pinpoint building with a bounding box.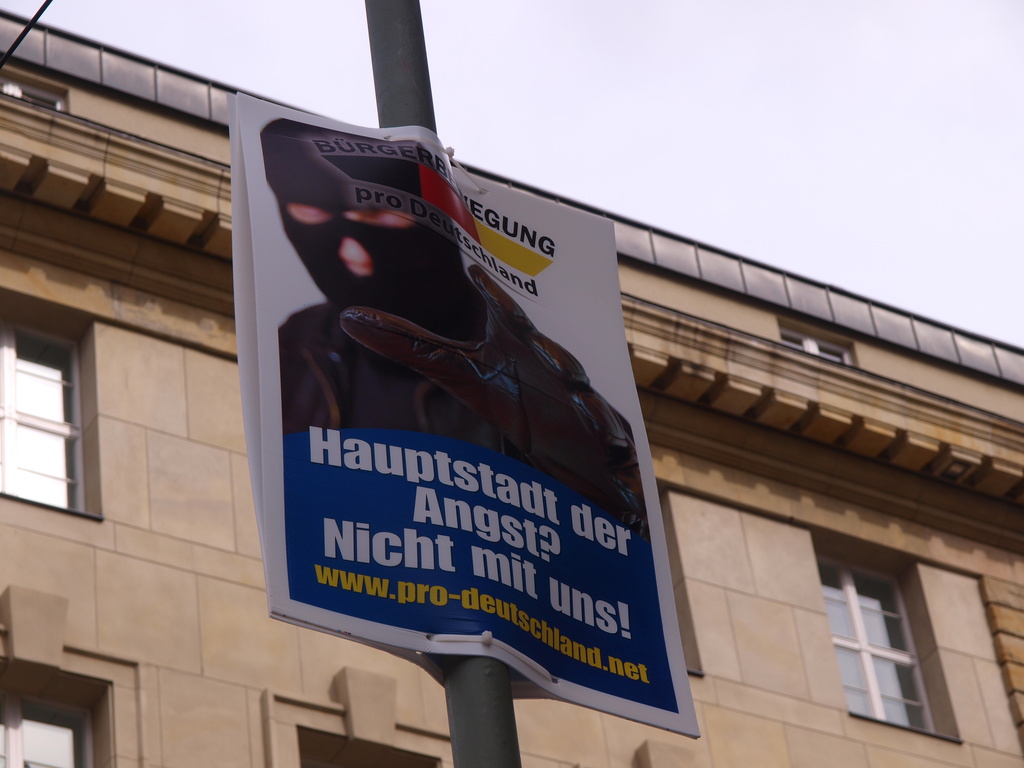
BBox(0, 12, 1023, 767).
